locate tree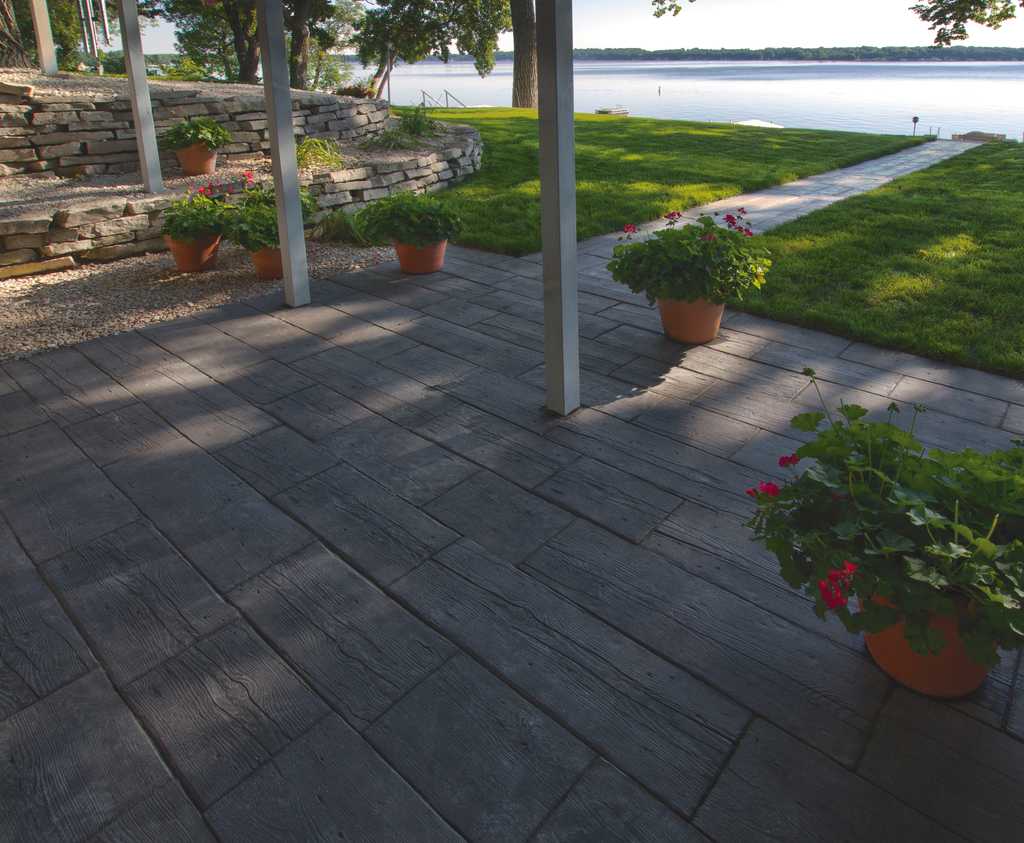
[x1=141, y1=0, x2=353, y2=94]
